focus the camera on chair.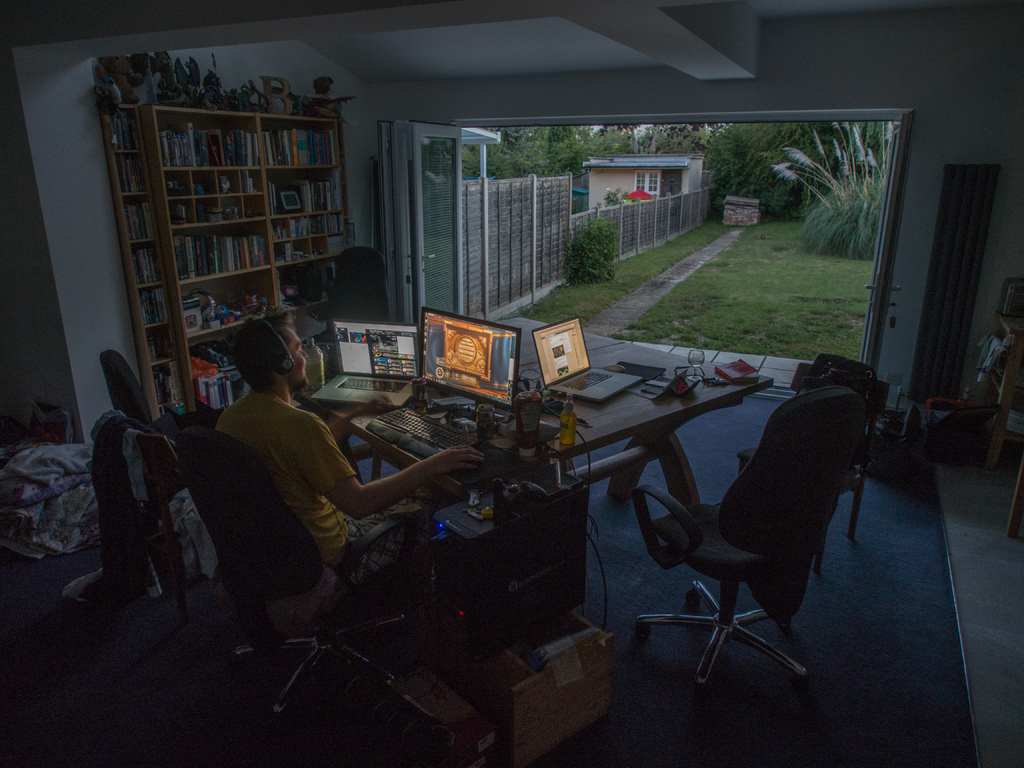
Focus region: pyautogui.locateOnScreen(97, 352, 174, 443).
